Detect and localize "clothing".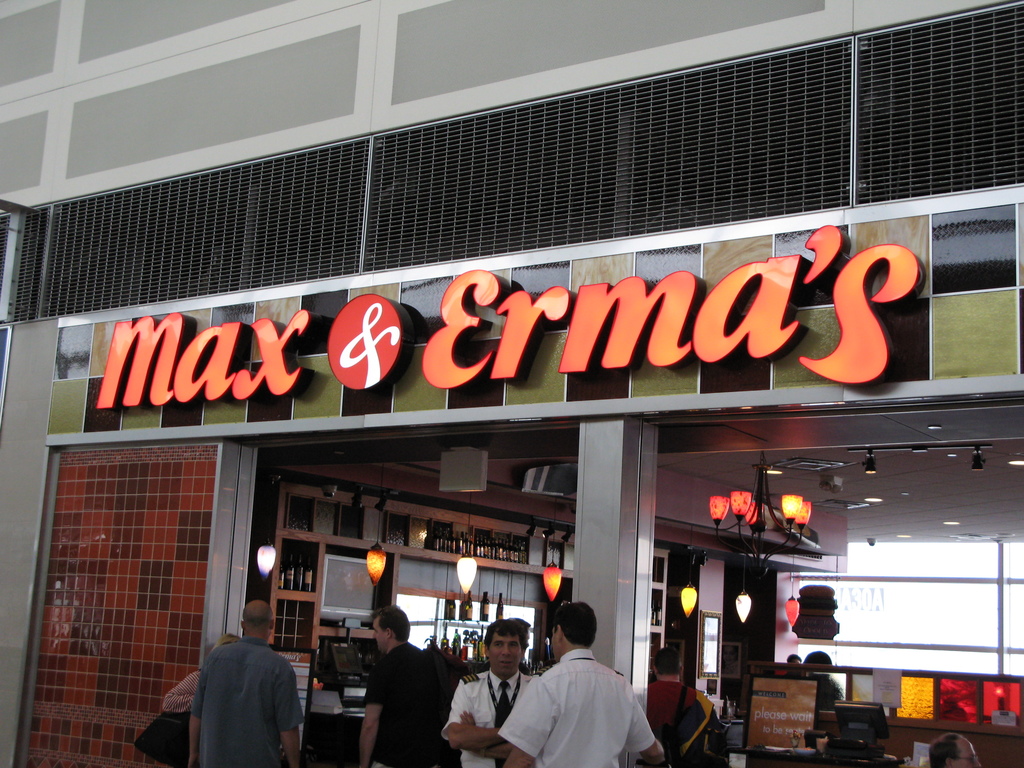
Localized at (442,669,532,767).
